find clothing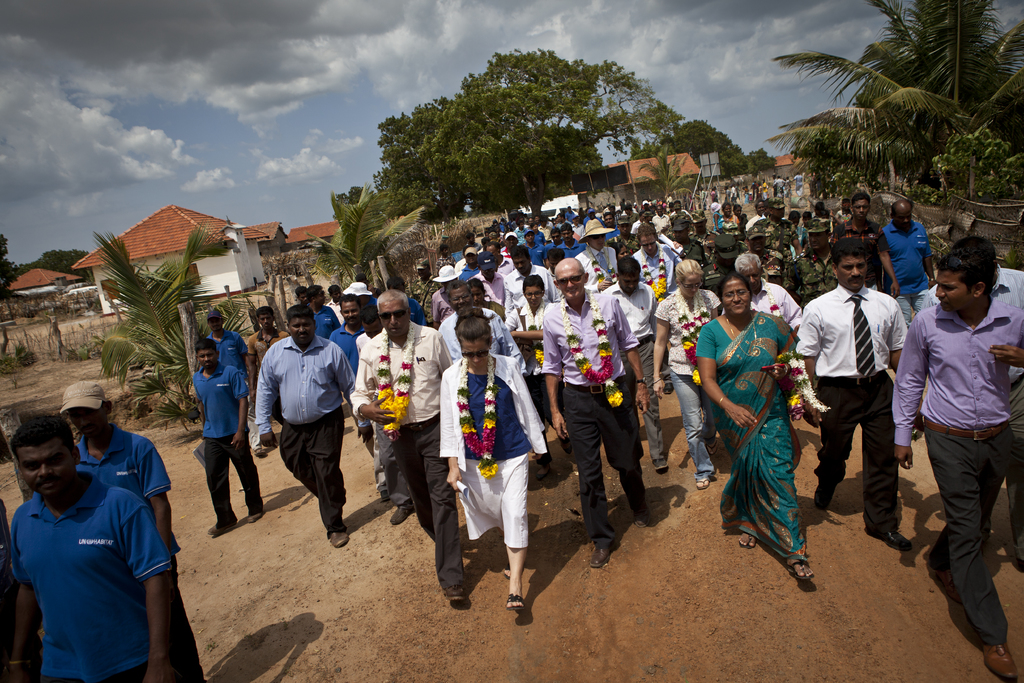
box=[794, 222, 807, 244]
